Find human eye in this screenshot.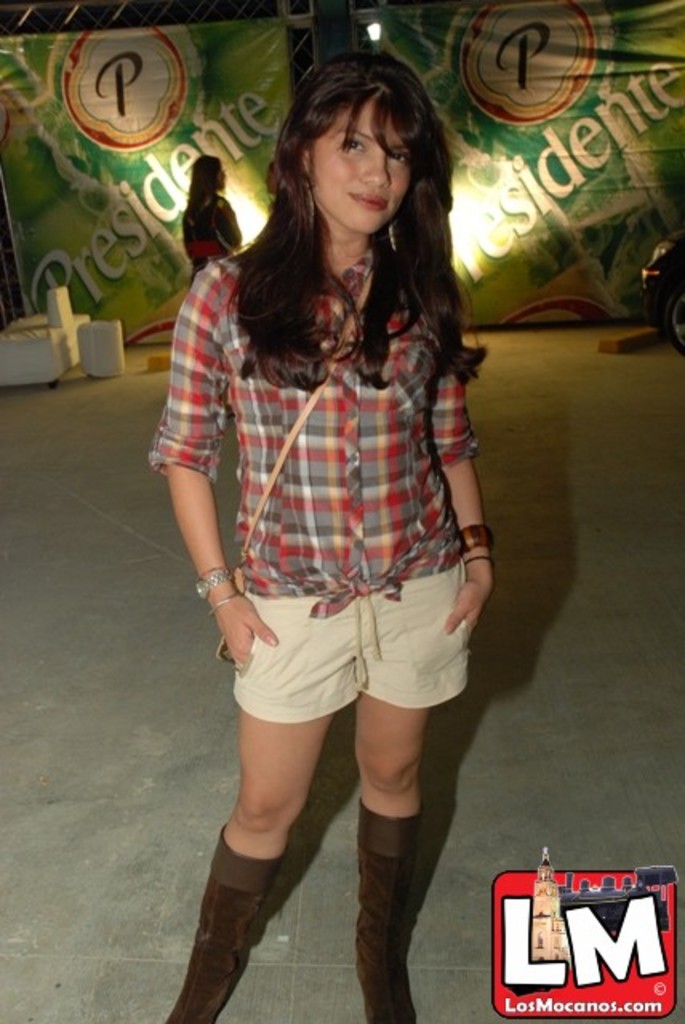
The bounding box for human eye is 389,149,408,165.
